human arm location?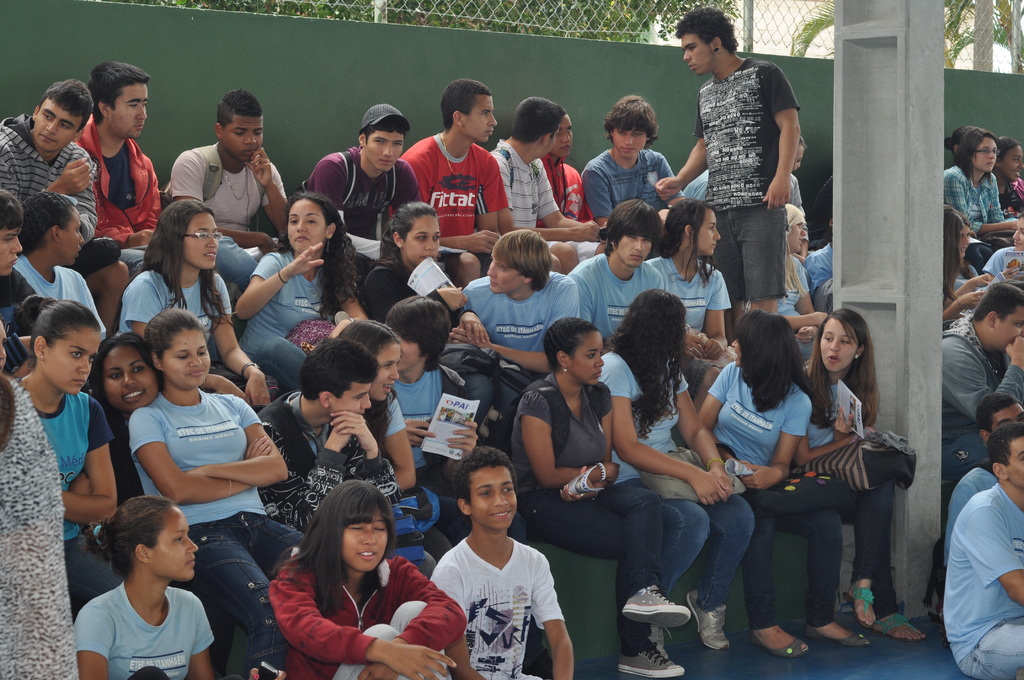
[x1=671, y1=363, x2=733, y2=497]
